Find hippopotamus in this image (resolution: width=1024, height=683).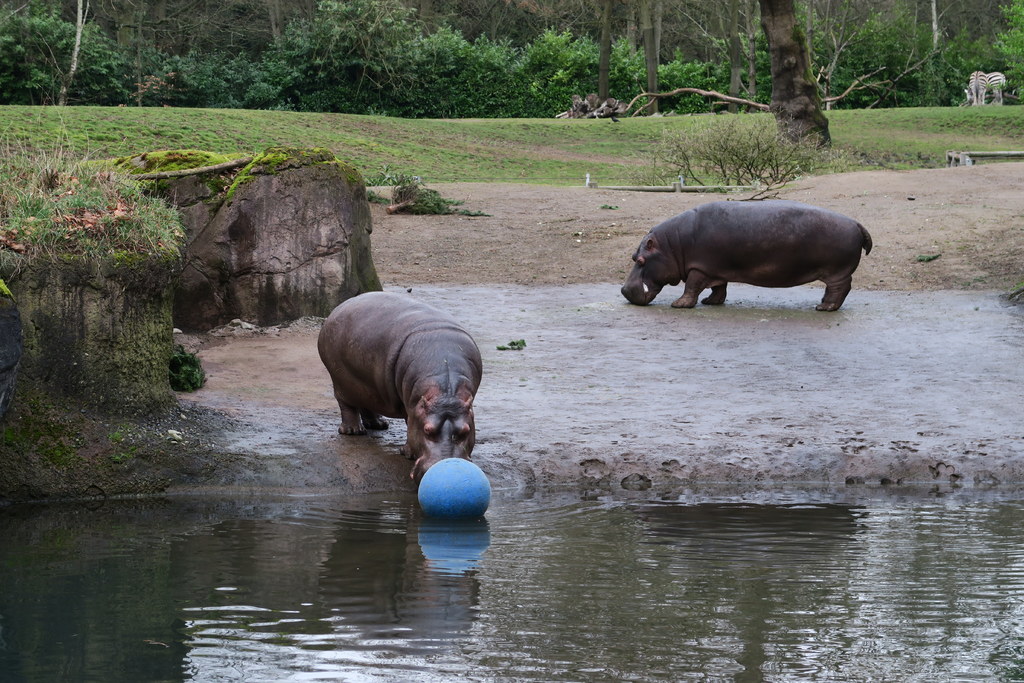
Rect(316, 292, 483, 483).
